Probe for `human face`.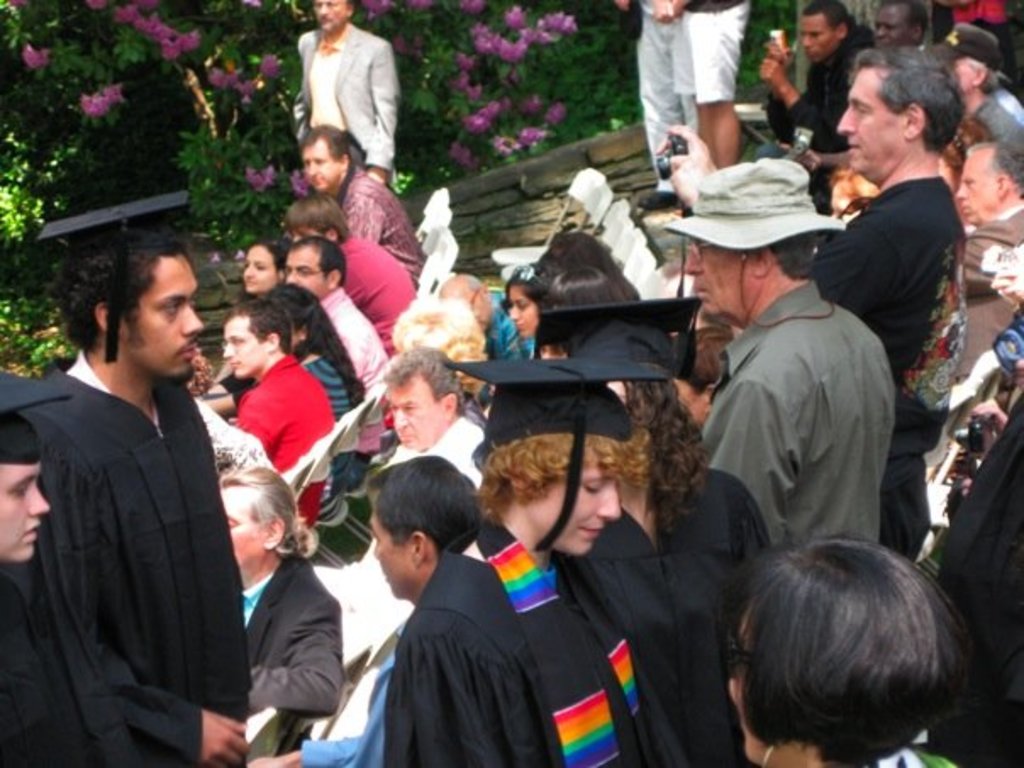
Probe result: (left=393, top=373, right=434, bottom=451).
